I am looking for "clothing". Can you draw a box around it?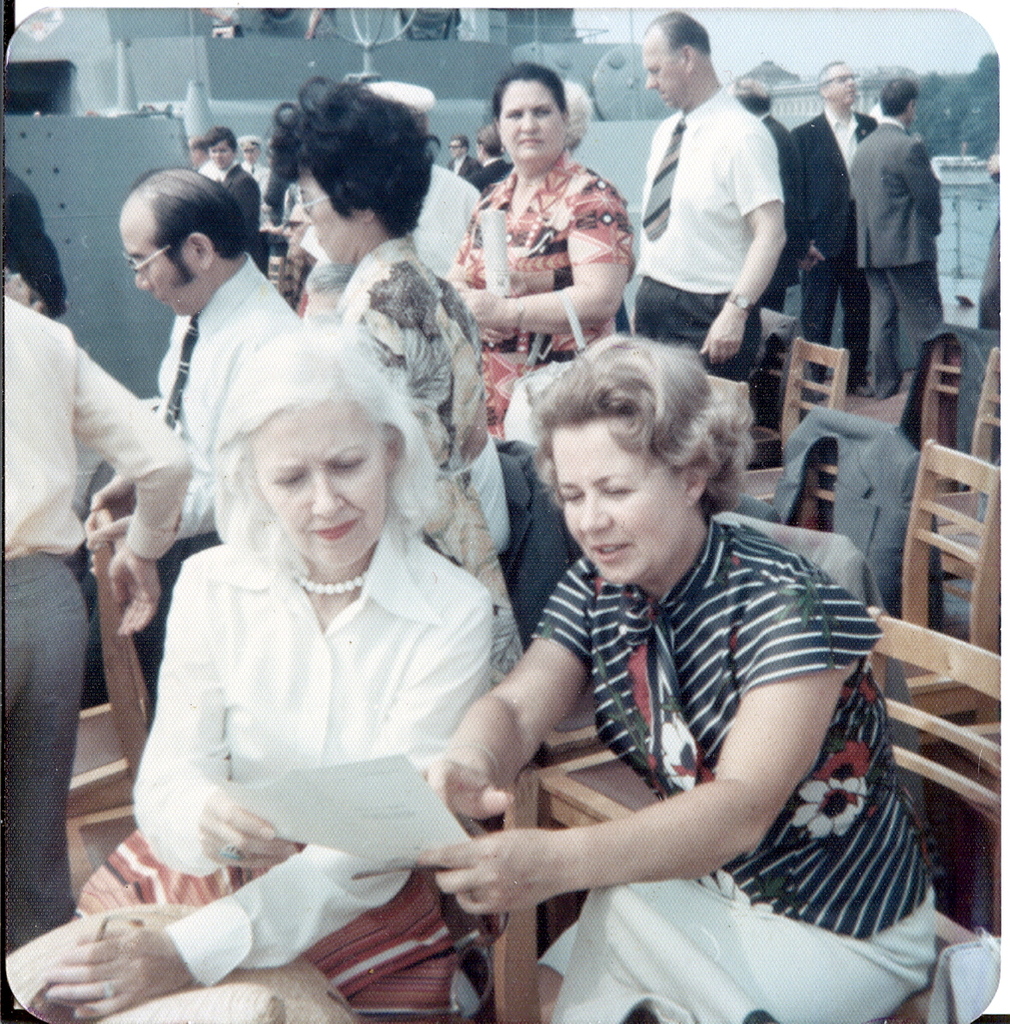
Sure, the bounding box is (850,111,948,390).
